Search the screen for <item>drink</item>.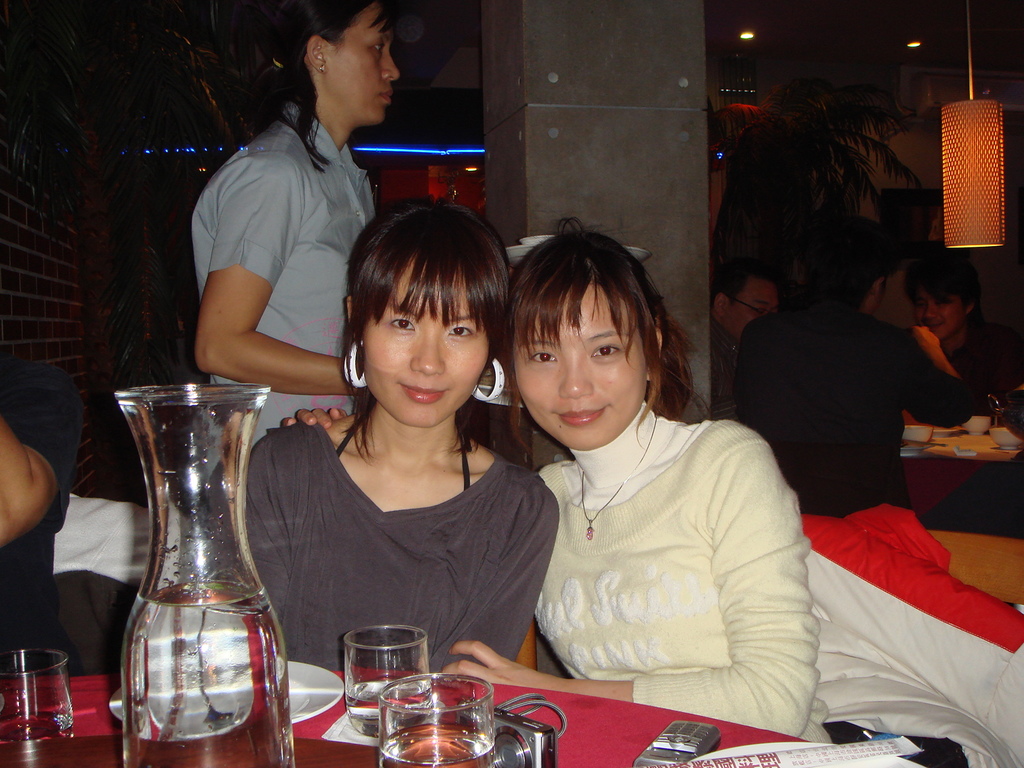
Found at (x1=116, y1=582, x2=296, y2=767).
